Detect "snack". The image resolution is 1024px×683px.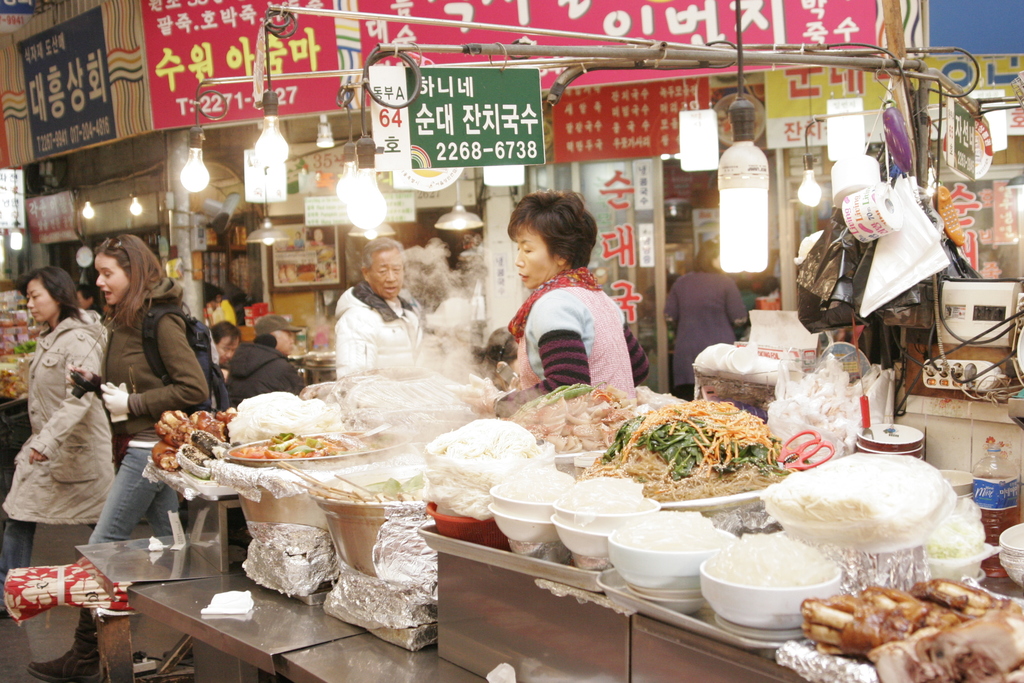
detection(792, 591, 991, 678).
